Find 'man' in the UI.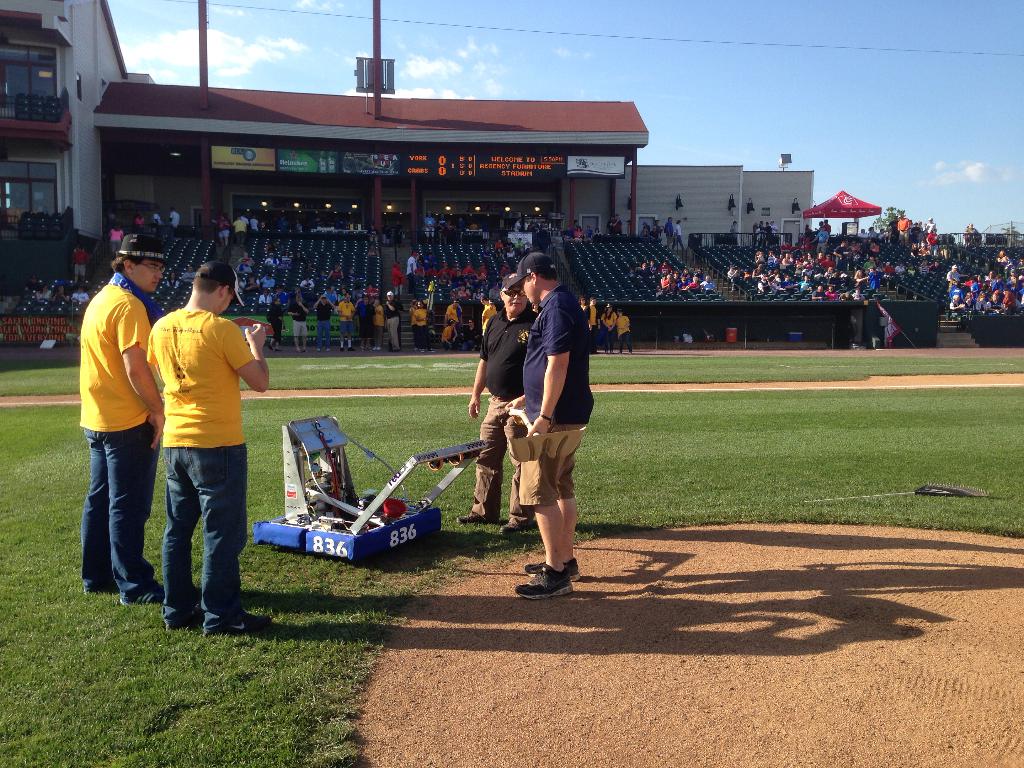
UI element at select_region(822, 218, 831, 241).
